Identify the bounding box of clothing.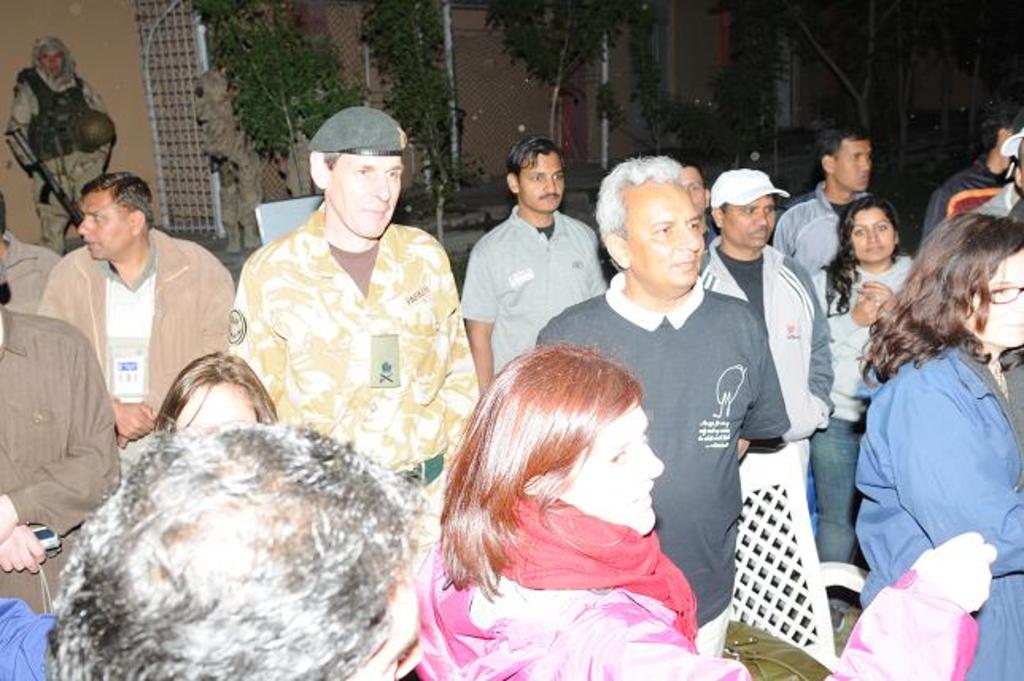
box=[913, 151, 1008, 250].
